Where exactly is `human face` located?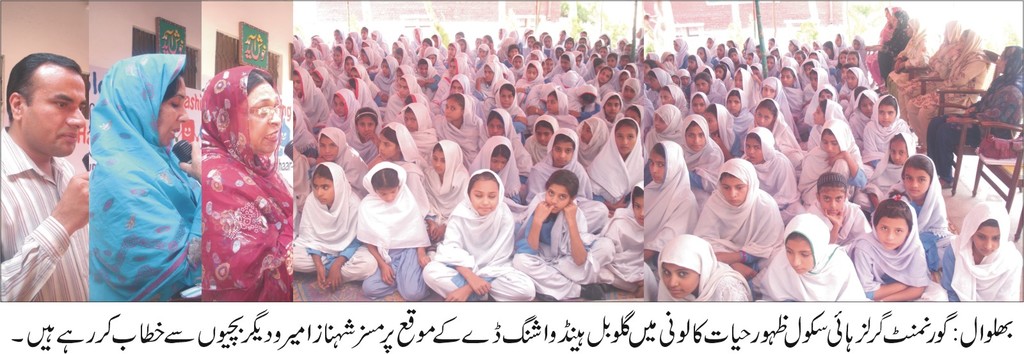
Its bounding box is Rect(20, 60, 86, 156).
